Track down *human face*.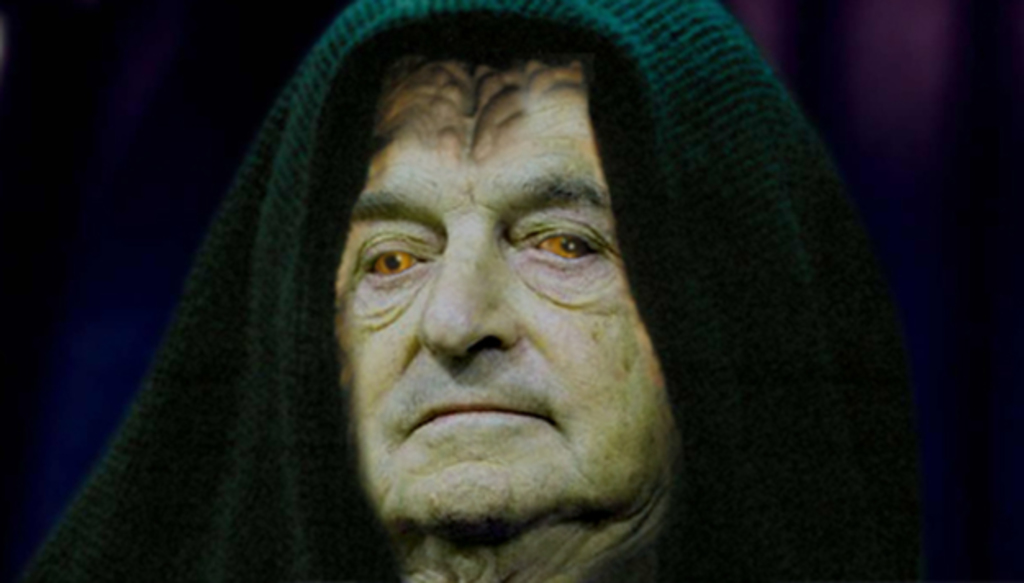
Tracked to pyautogui.locateOnScreen(328, 56, 673, 514).
